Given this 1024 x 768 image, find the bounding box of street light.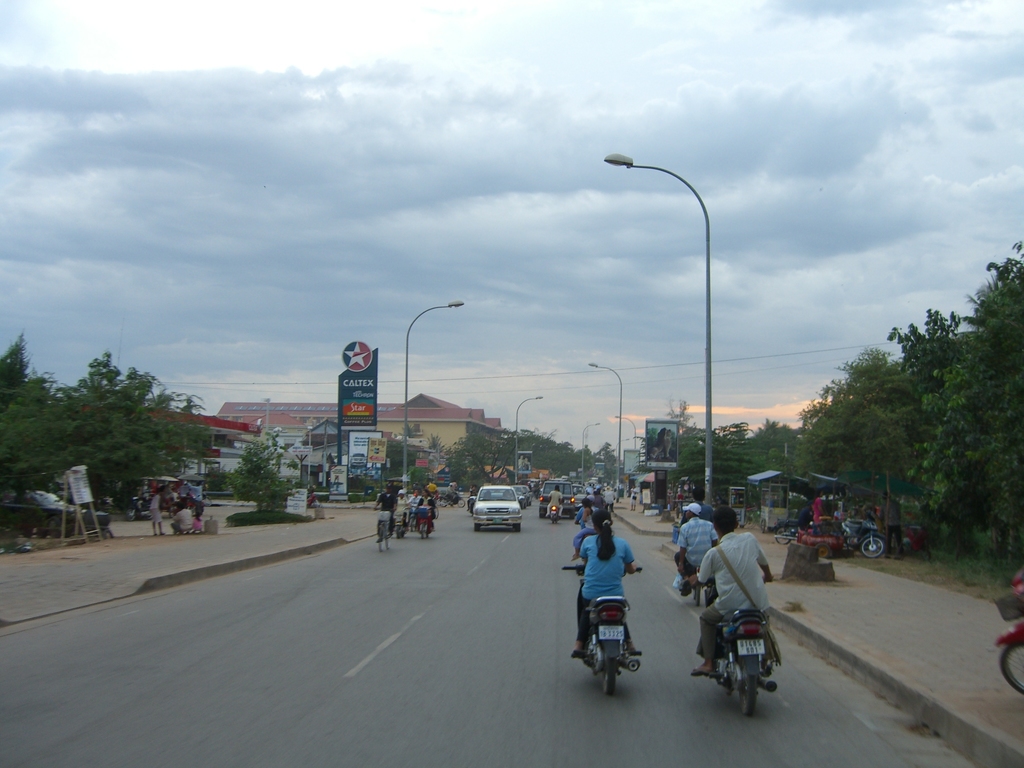
bbox=[593, 125, 751, 584].
